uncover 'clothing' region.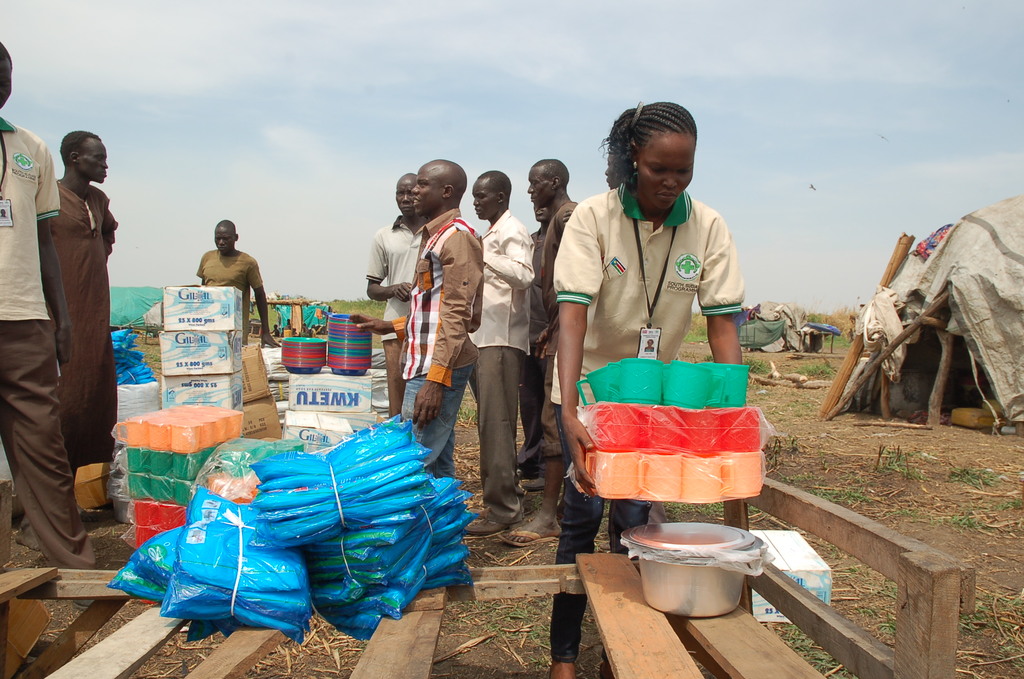
Uncovered: bbox(369, 213, 426, 414).
